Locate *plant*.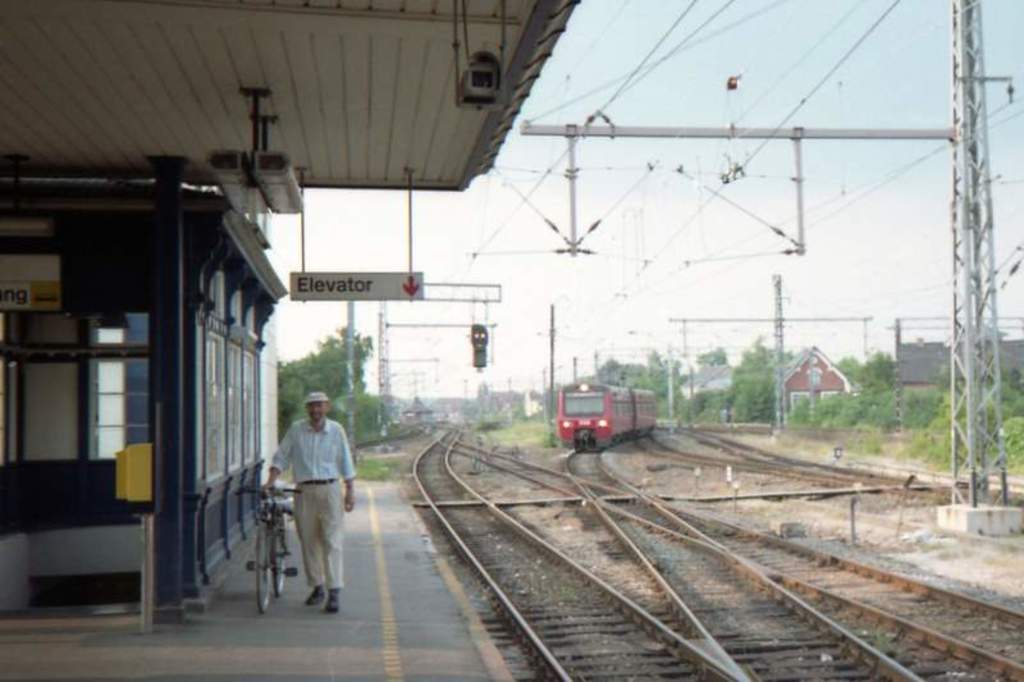
Bounding box: rect(855, 425, 887, 457).
